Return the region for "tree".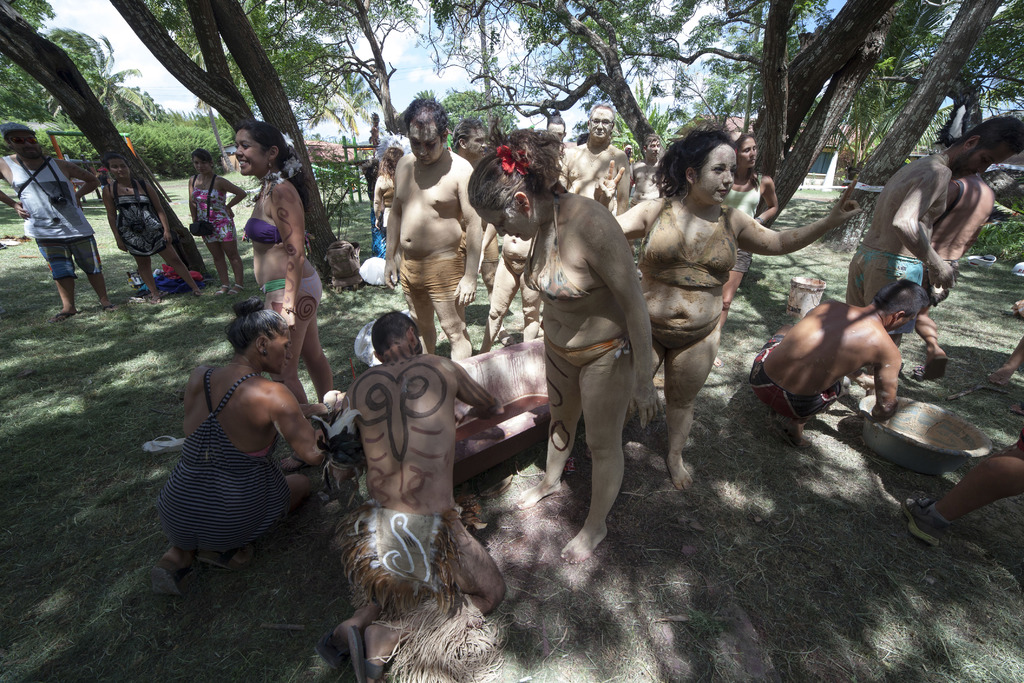
<box>232,0,770,163</box>.
